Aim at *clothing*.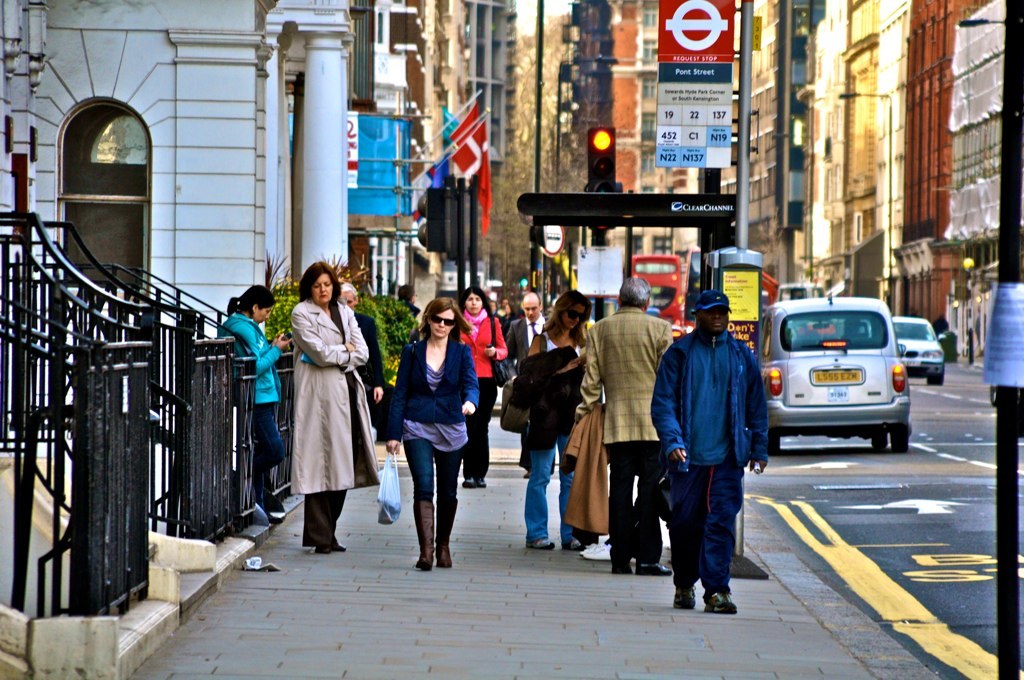
Aimed at bbox=(560, 403, 608, 536).
